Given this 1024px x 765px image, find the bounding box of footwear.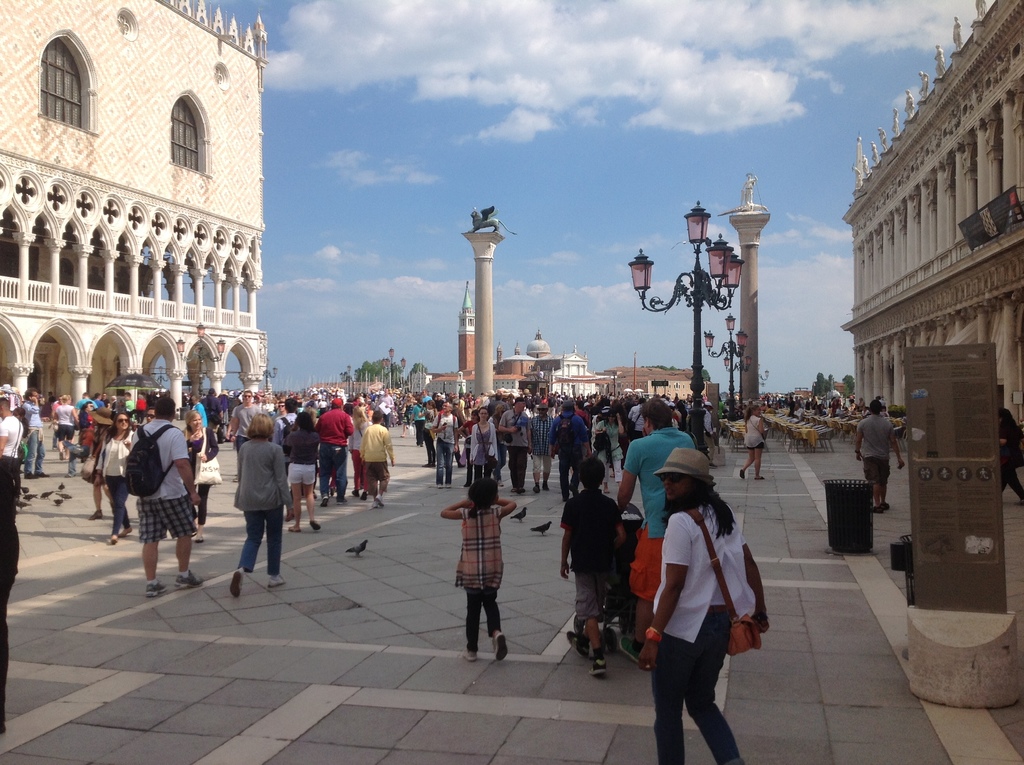
rect(488, 624, 509, 671).
